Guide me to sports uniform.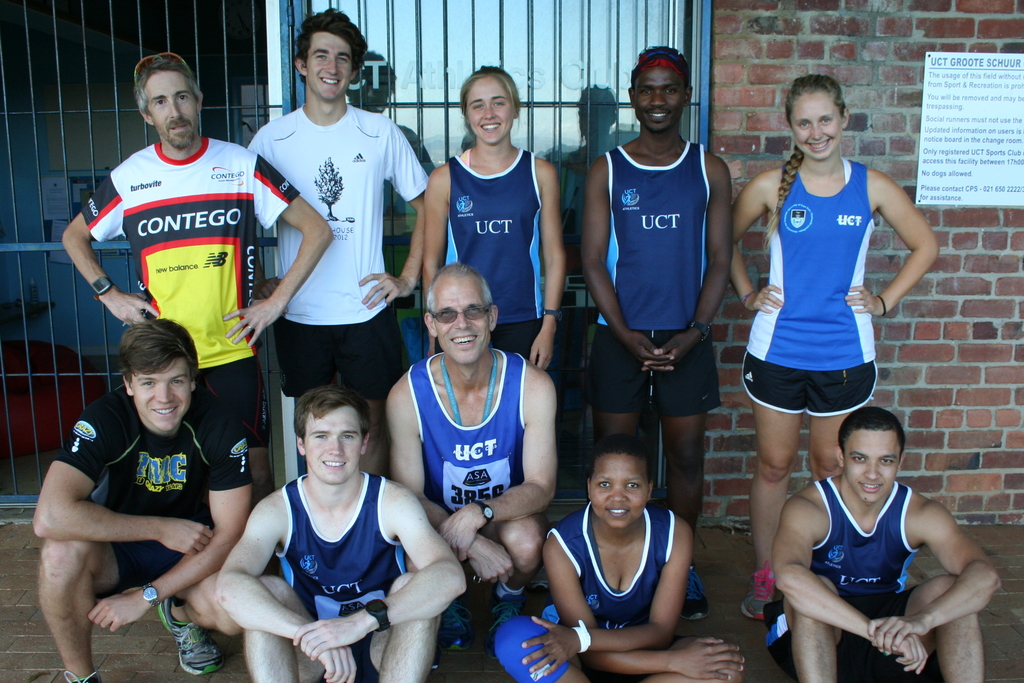
Guidance: box(446, 145, 559, 377).
